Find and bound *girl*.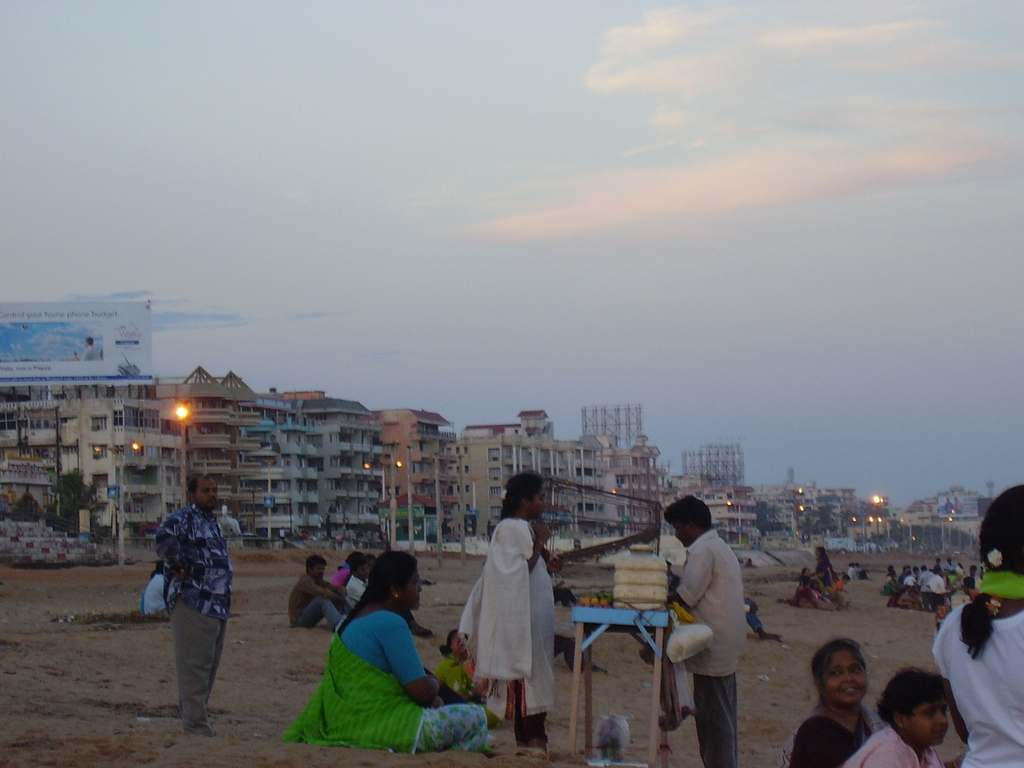
Bound: <region>931, 483, 1023, 767</region>.
